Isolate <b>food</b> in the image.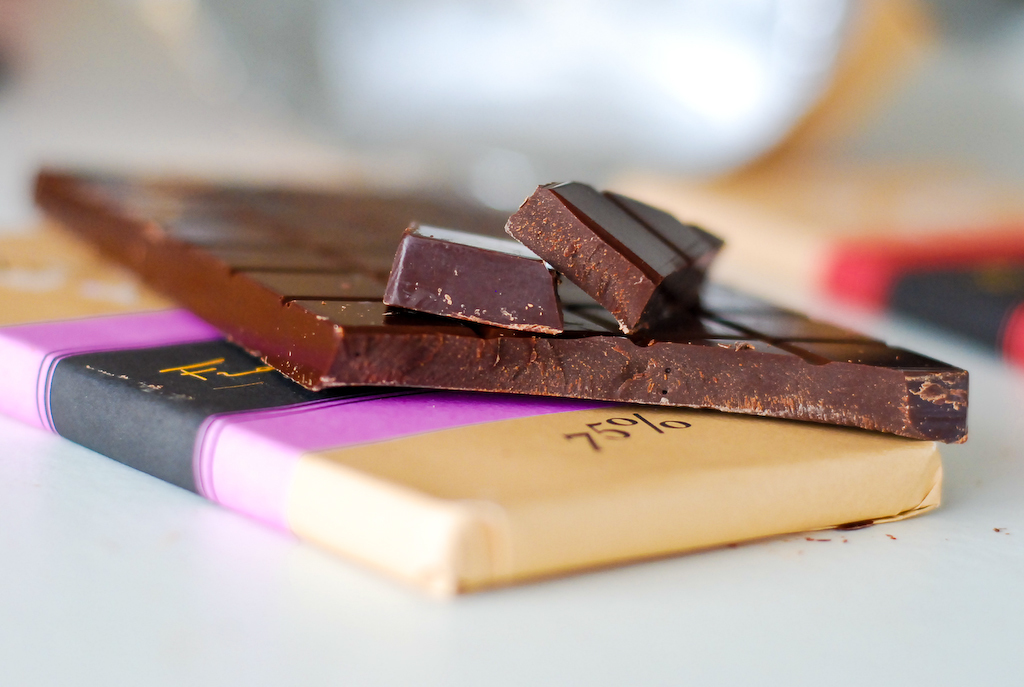
Isolated region: [left=0, top=229, right=948, bottom=598].
